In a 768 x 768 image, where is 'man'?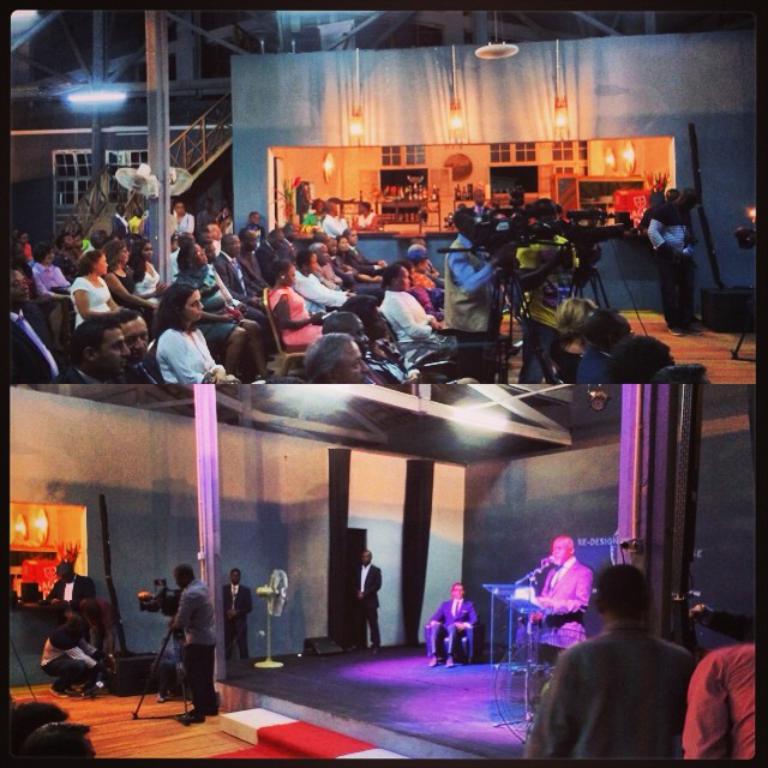
bbox(520, 533, 596, 673).
